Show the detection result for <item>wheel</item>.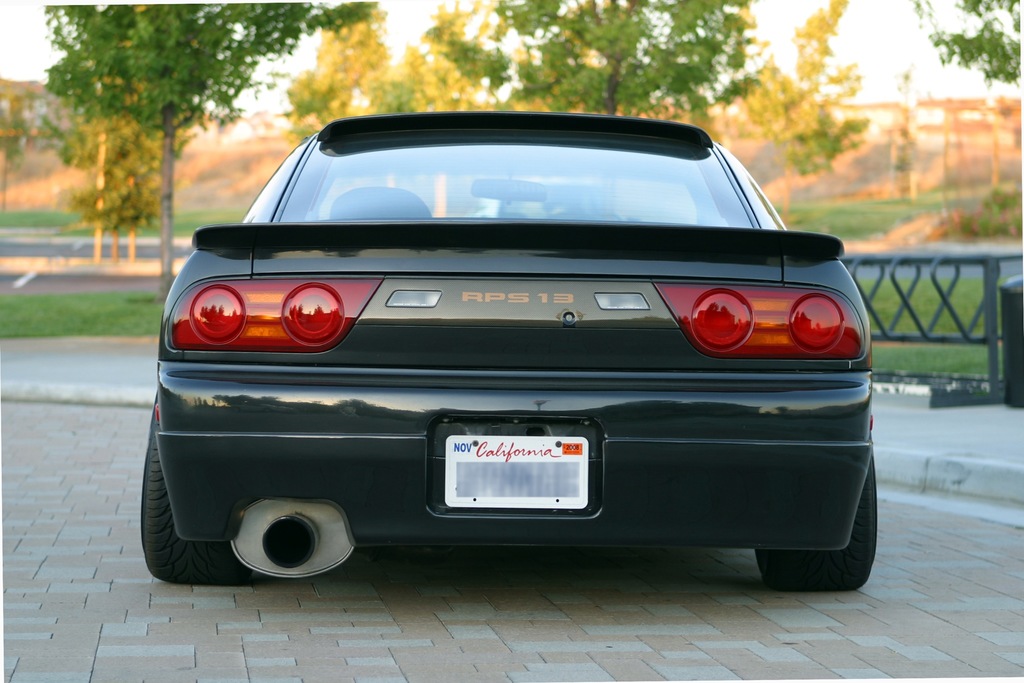
x1=127, y1=413, x2=229, y2=589.
